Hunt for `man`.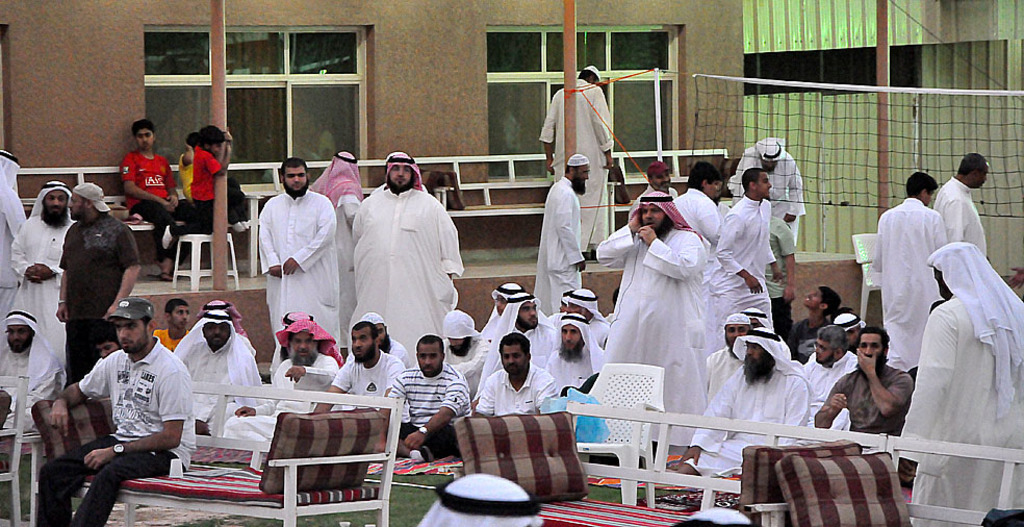
Hunted down at box=[53, 184, 135, 379].
